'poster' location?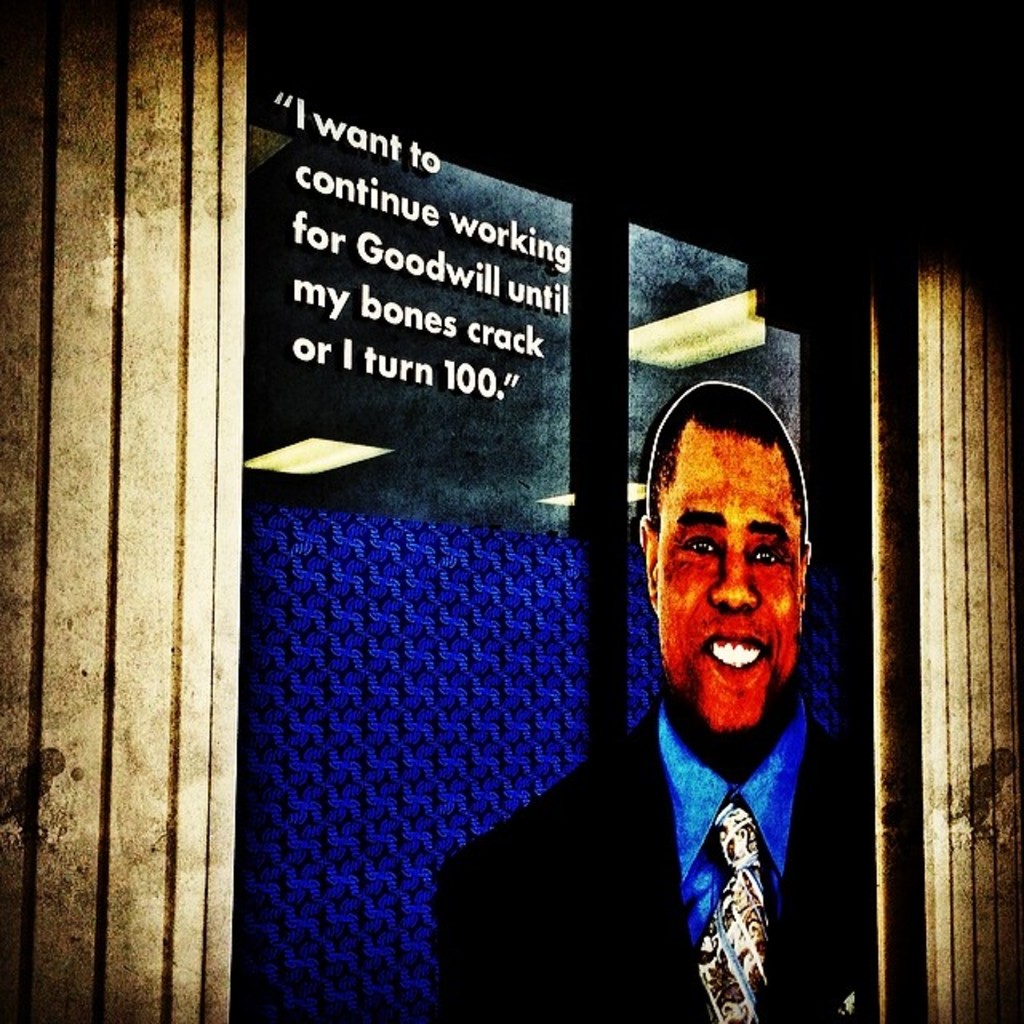
234:78:875:1019
